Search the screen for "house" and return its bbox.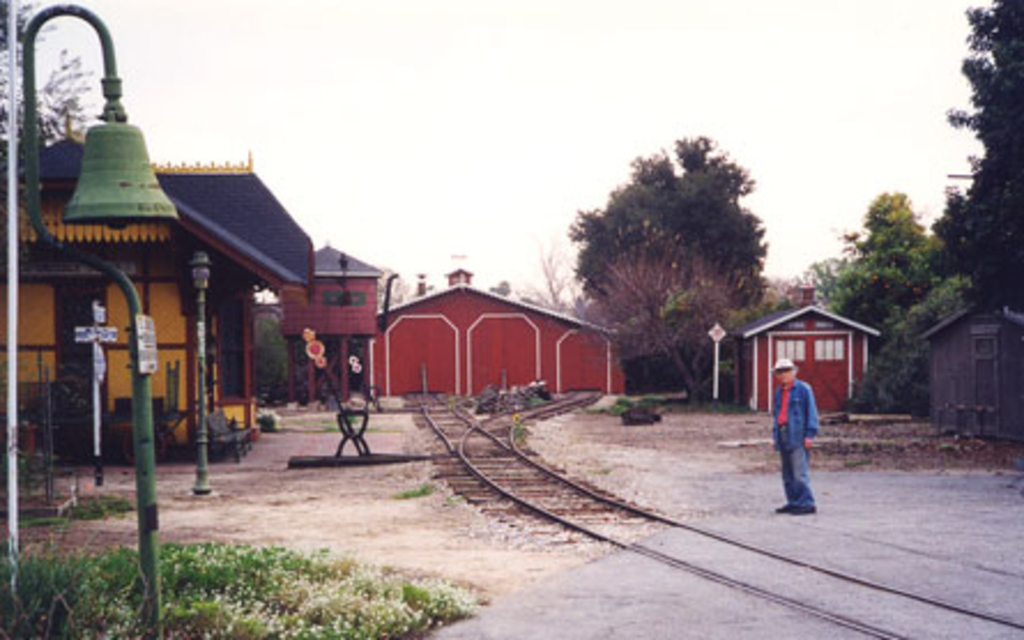
Found: box(267, 230, 382, 401).
